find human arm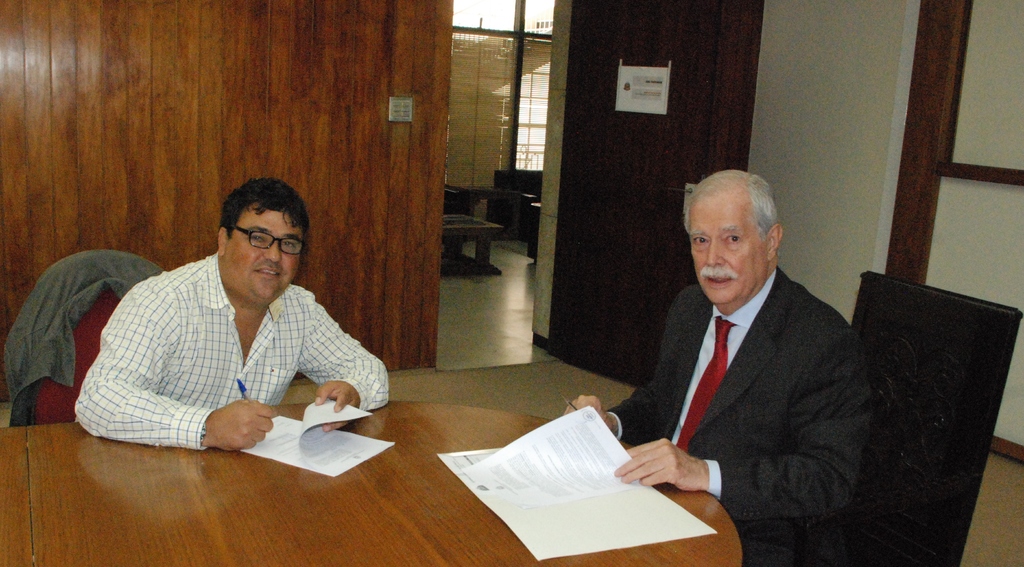
294/288/393/434
